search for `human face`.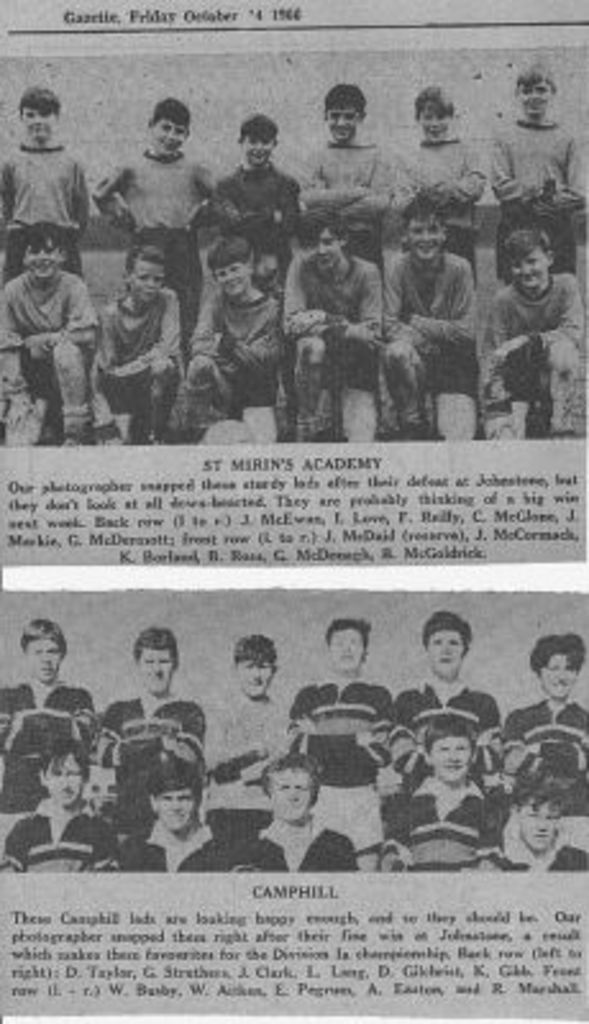
Found at crop(428, 737, 469, 776).
